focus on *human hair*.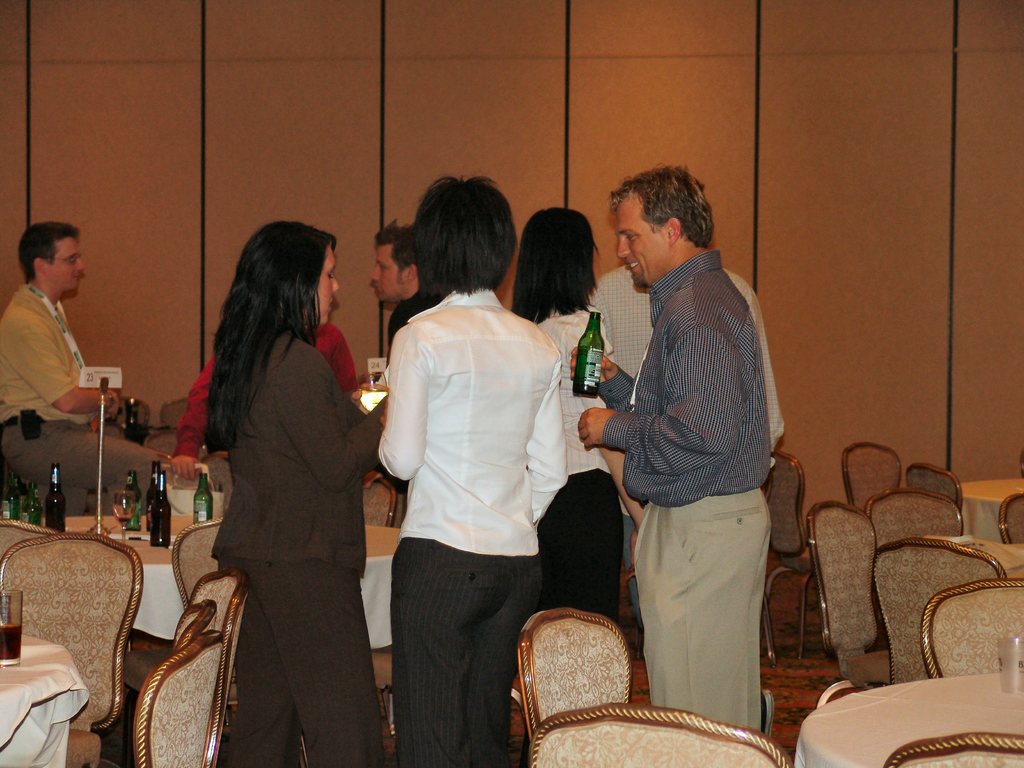
Focused at detection(17, 222, 79, 282).
